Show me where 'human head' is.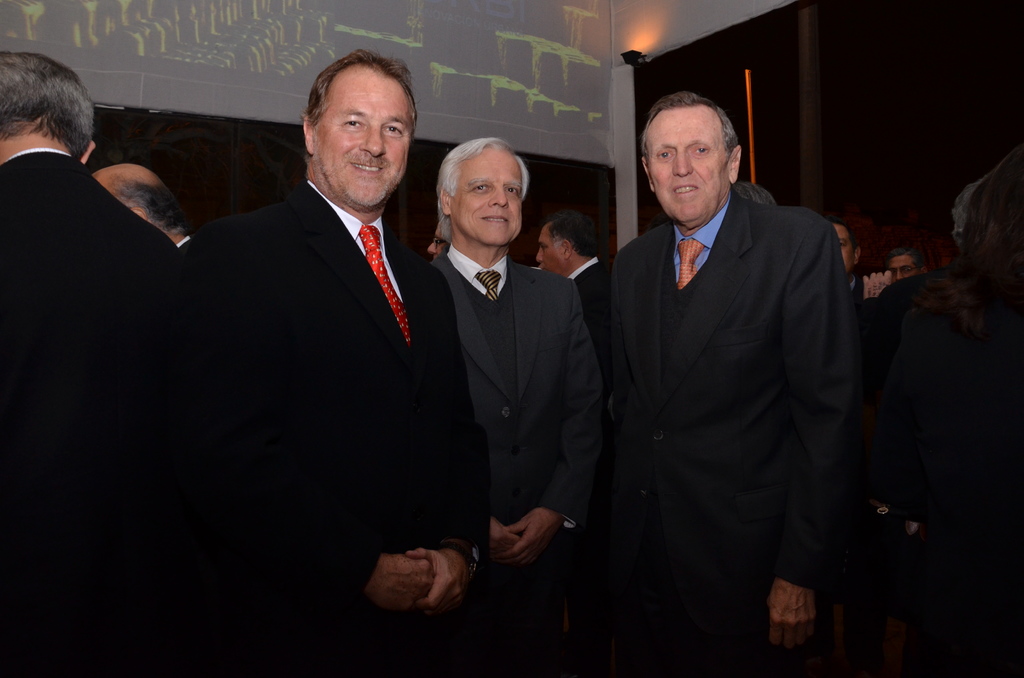
'human head' is at [93, 166, 186, 246].
